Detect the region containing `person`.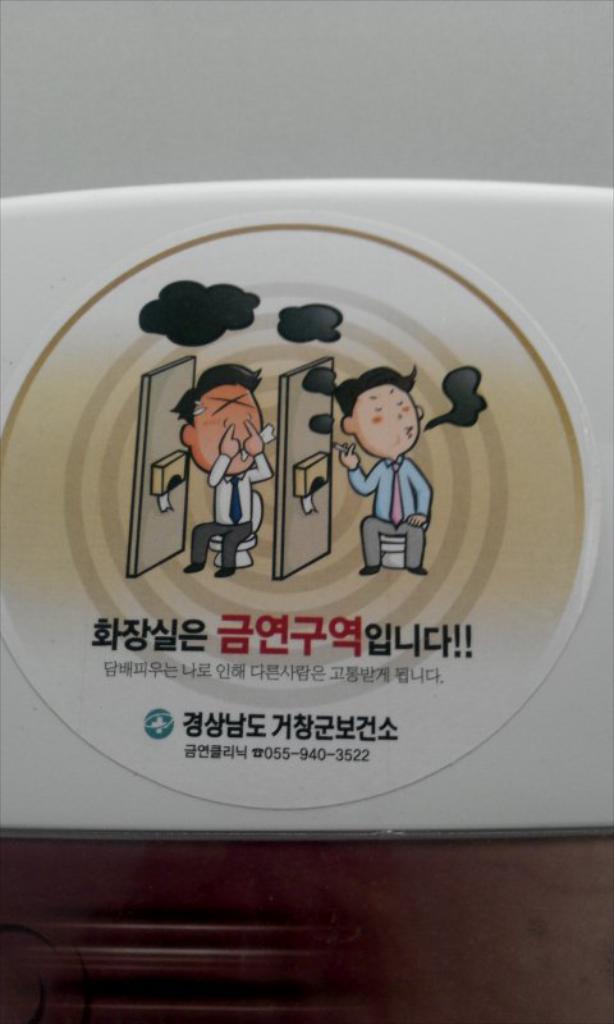
(336,358,431,576).
